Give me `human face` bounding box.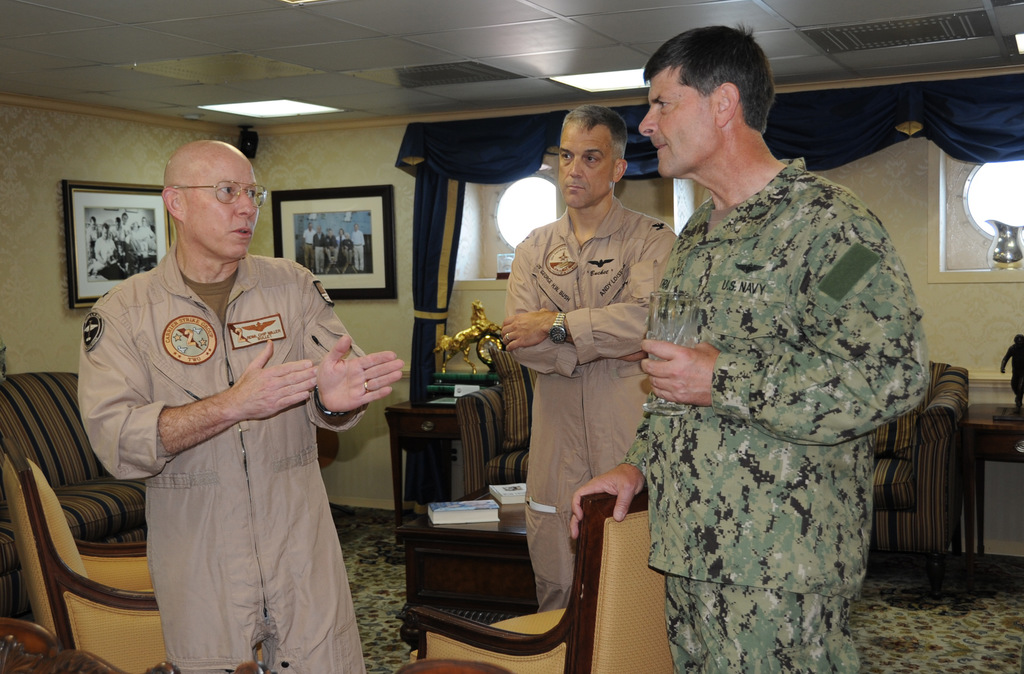
bbox=[558, 122, 614, 211].
